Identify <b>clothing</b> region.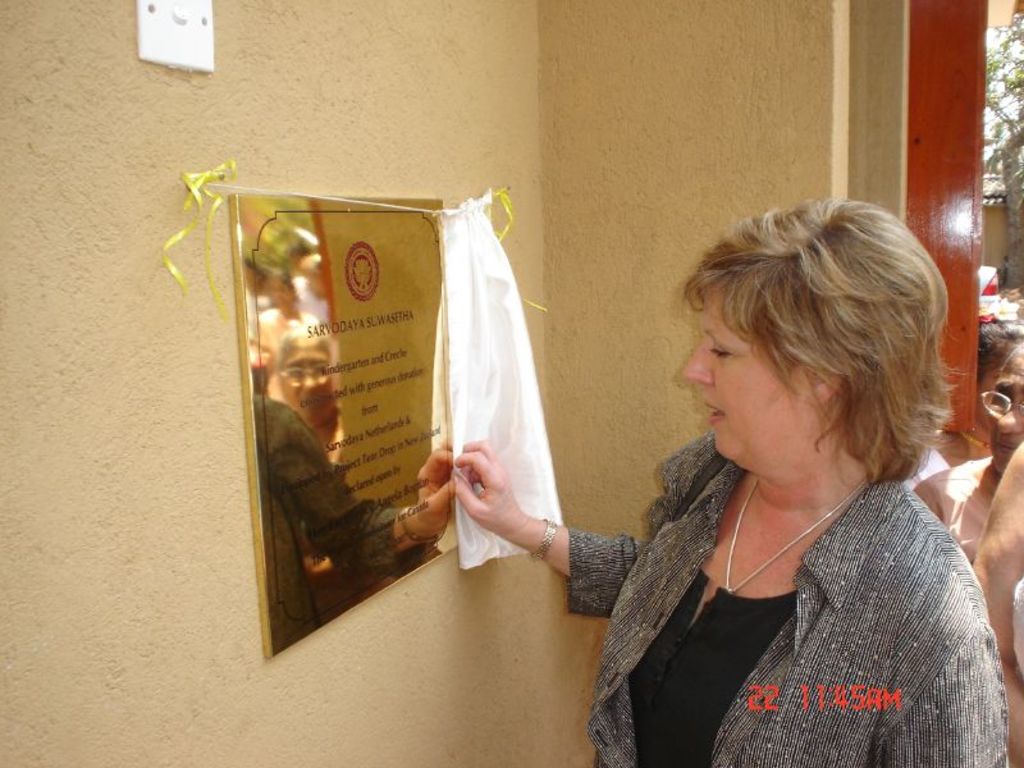
Region: {"left": 913, "top": 457, "right": 988, "bottom": 561}.
